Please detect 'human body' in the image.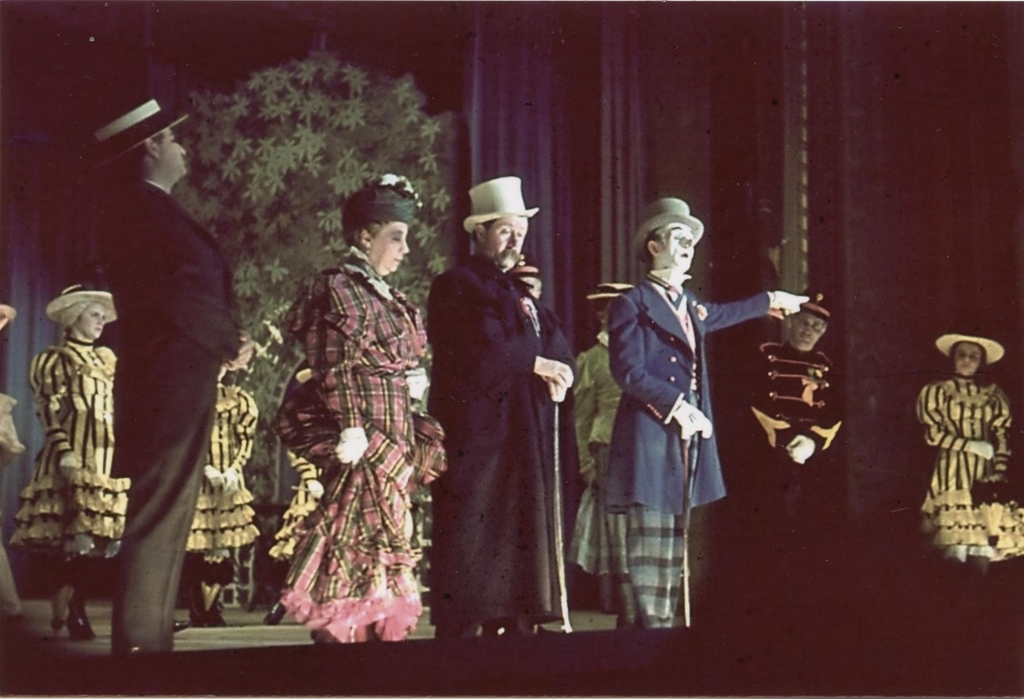
116:94:251:655.
